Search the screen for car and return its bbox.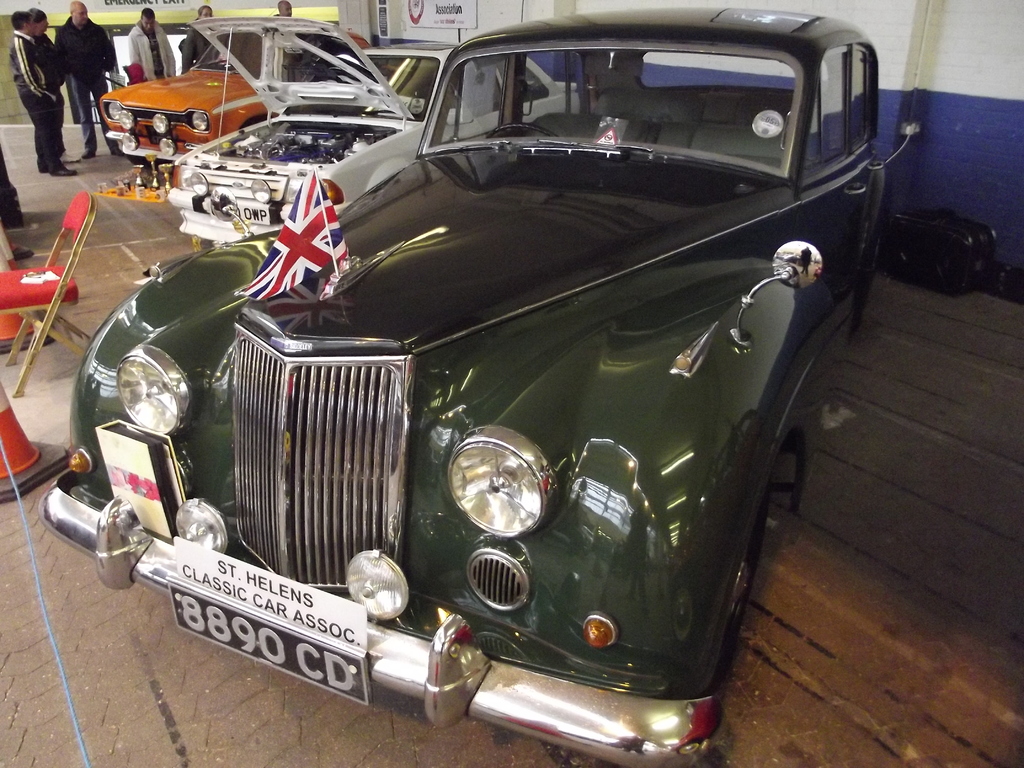
Found: 40:6:917:767.
